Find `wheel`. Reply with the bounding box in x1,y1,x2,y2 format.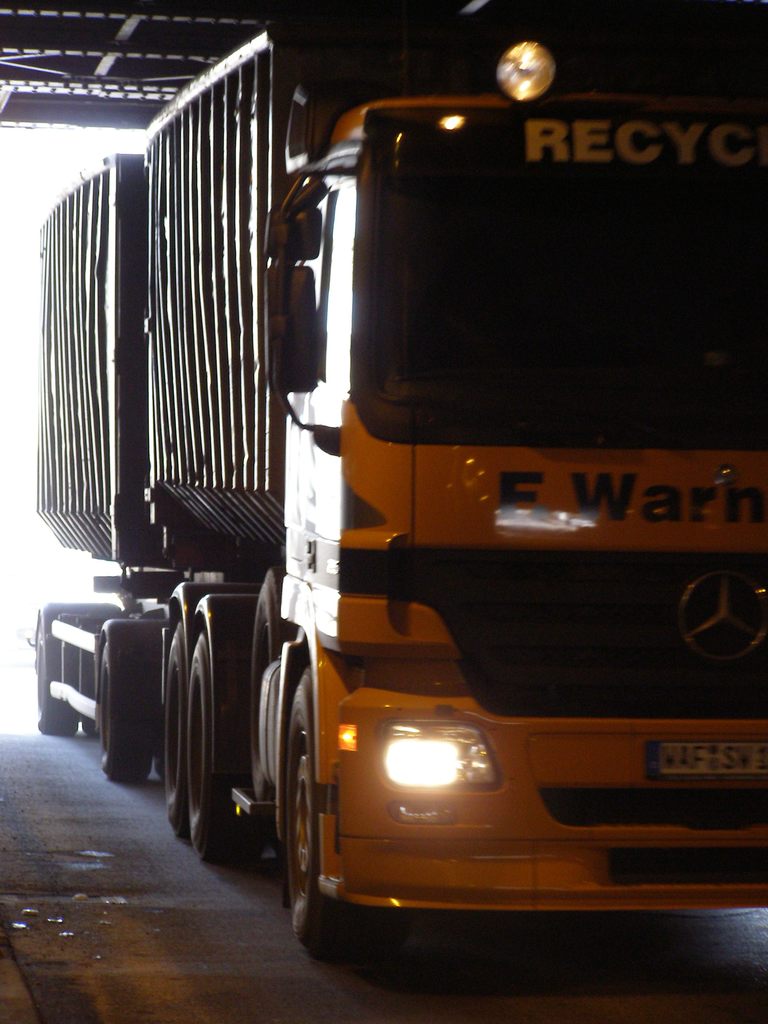
84,623,156,784.
